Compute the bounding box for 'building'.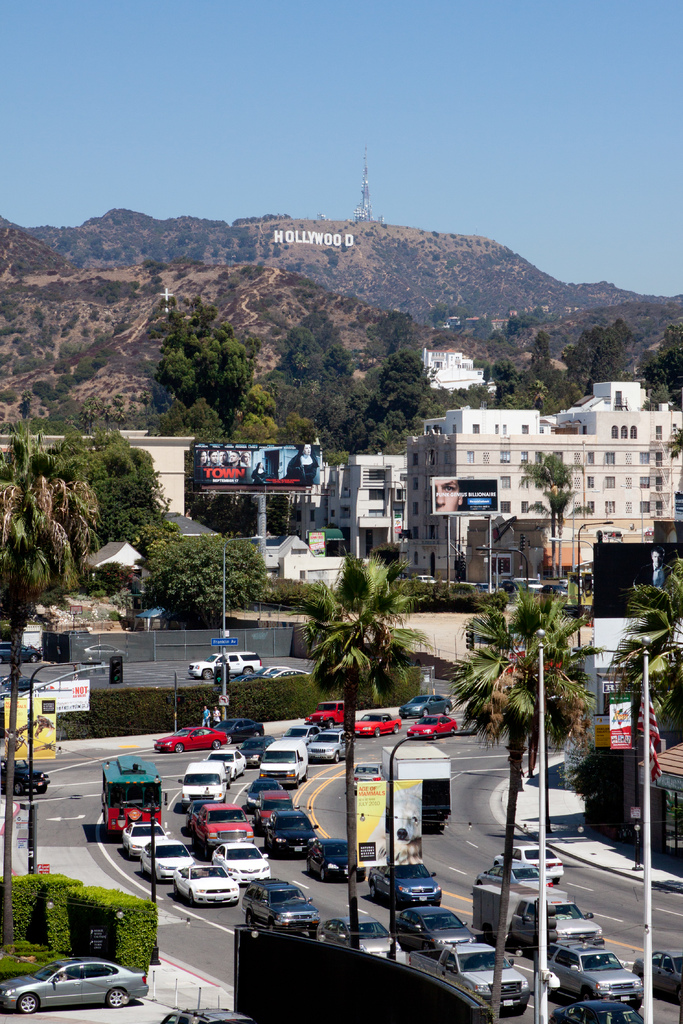
<box>404,406,682,580</box>.
